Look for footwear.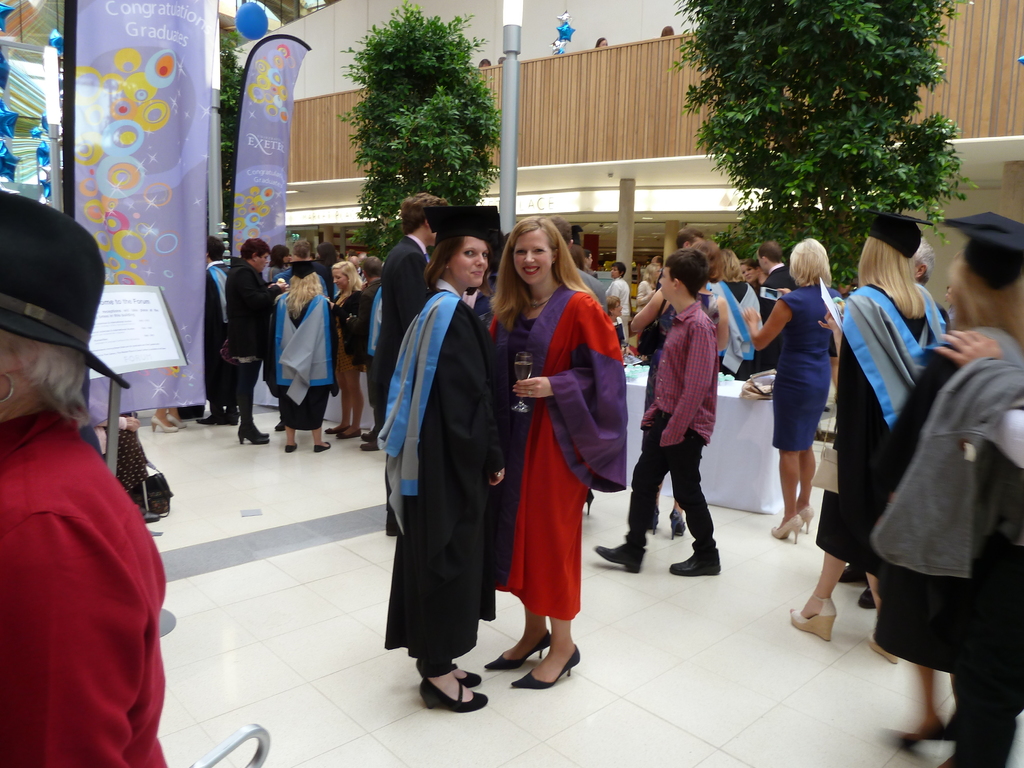
Found: Rect(257, 423, 273, 444).
